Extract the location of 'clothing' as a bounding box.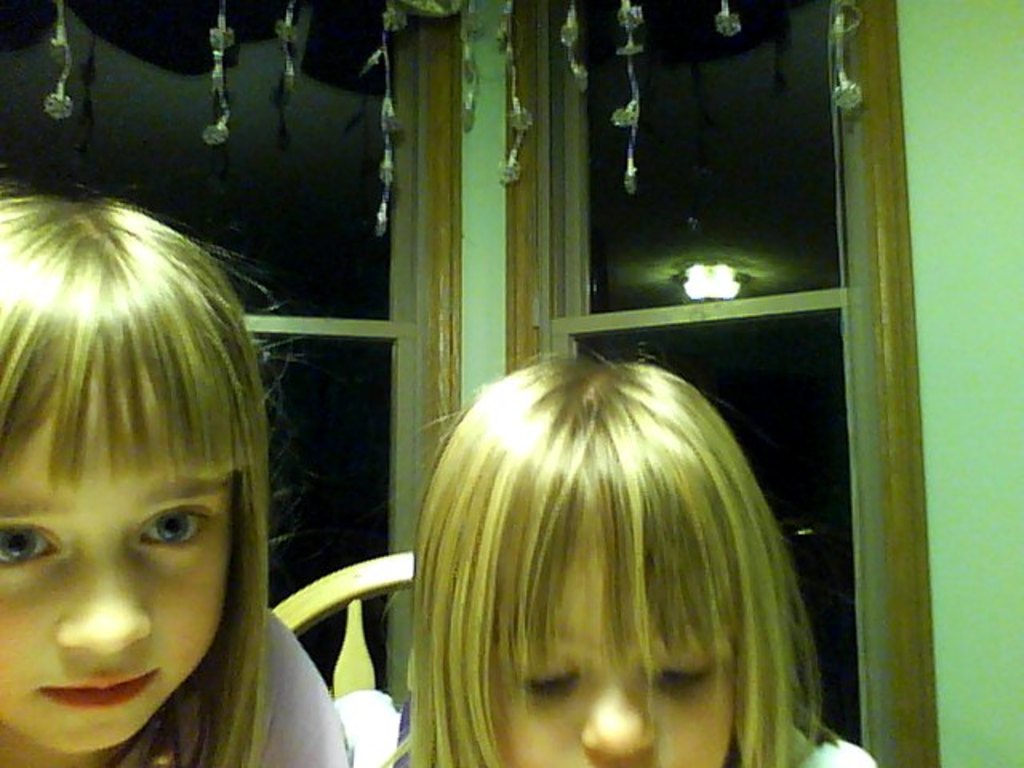
[787, 728, 886, 766].
